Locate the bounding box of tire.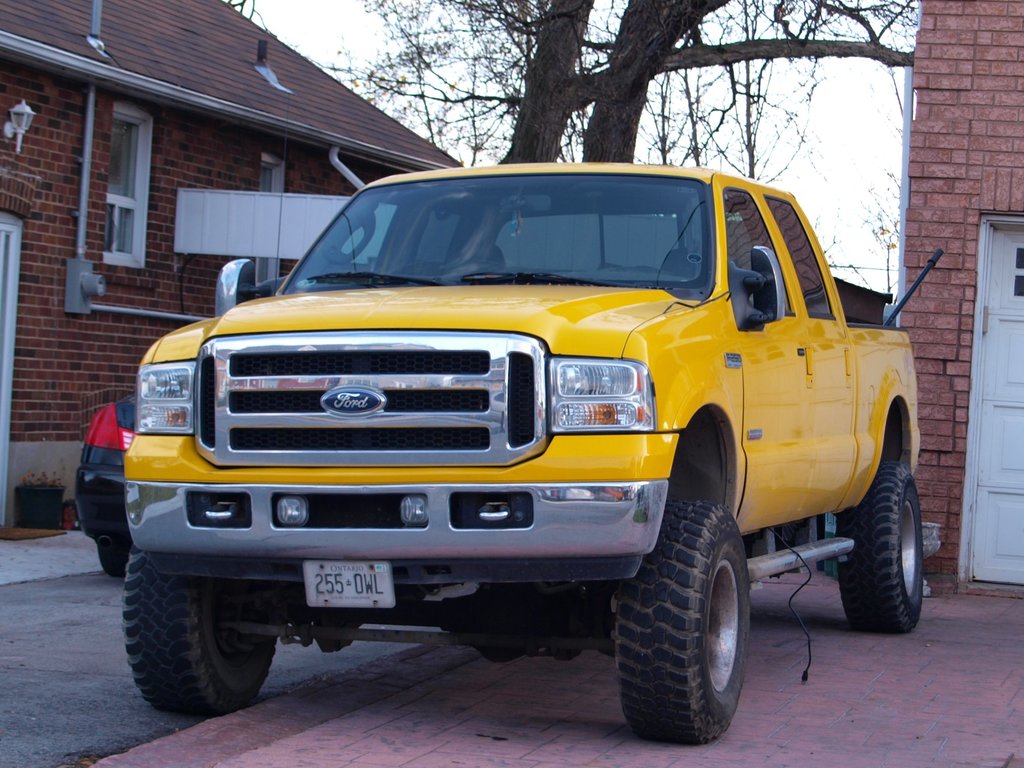
Bounding box: BBox(609, 484, 758, 748).
